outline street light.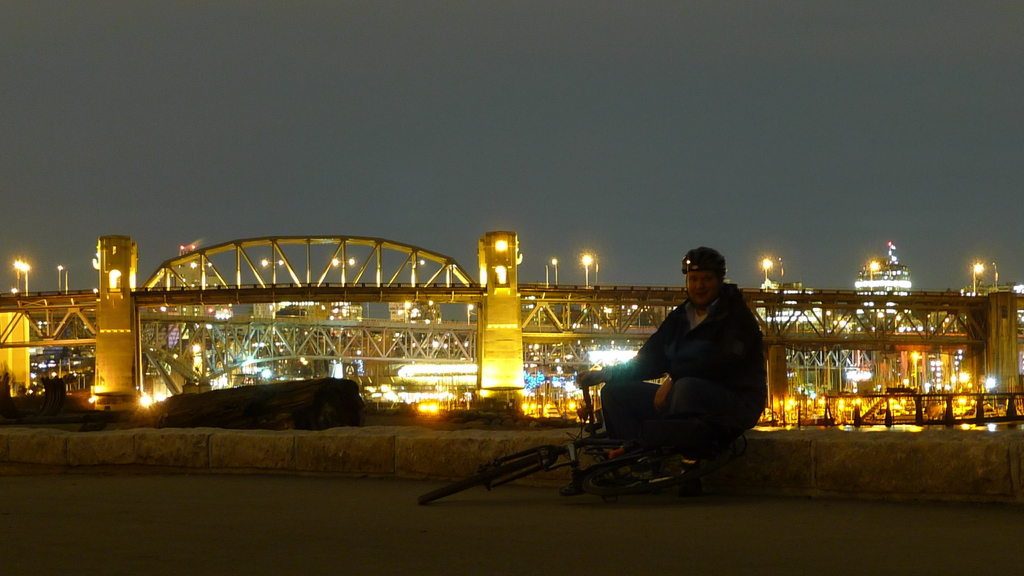
Outline: region(581, 251, 594, 287).
